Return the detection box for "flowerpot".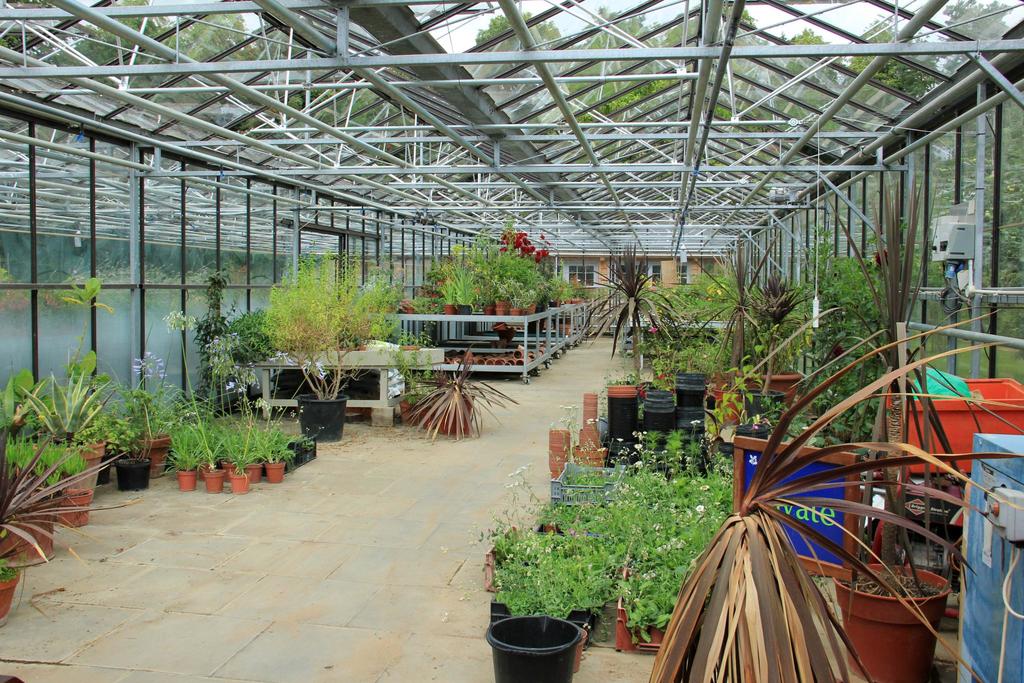
<box>0,511,56,568</box>.
